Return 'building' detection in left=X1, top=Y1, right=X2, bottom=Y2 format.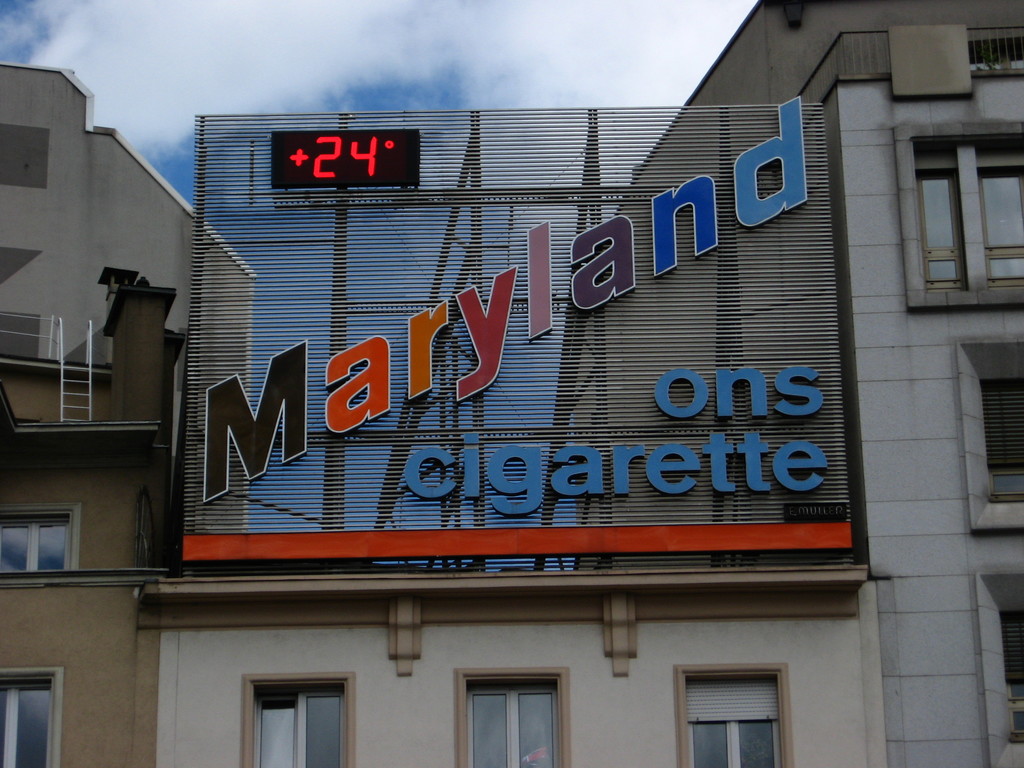
left=0, top=58, right=257, bottom=767.
